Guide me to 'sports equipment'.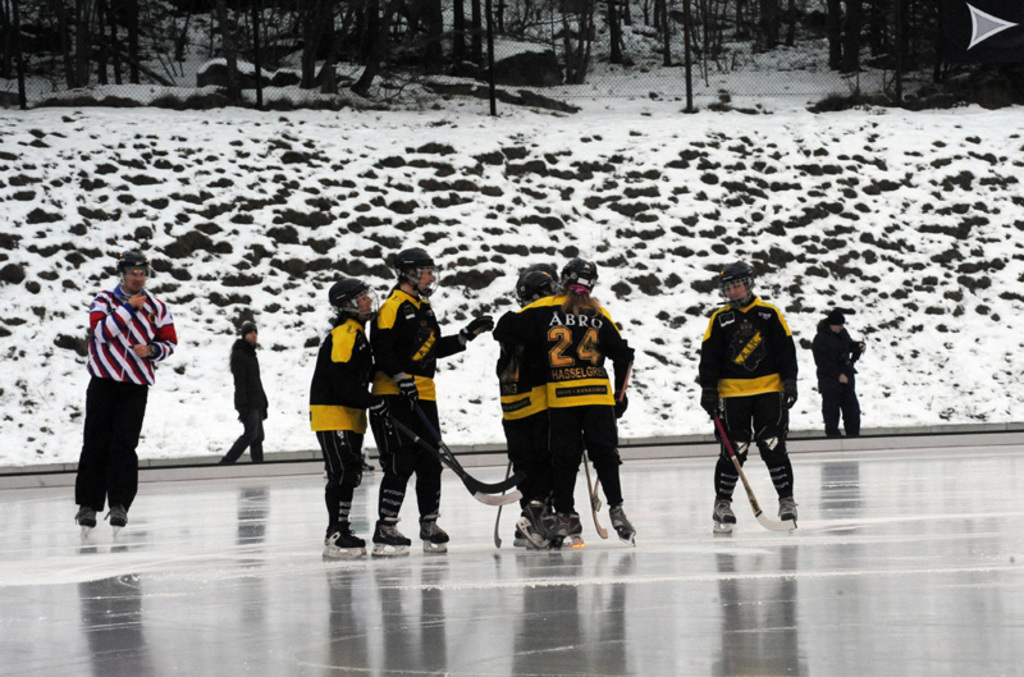
Guidance: 513, 270, 556, 303.
